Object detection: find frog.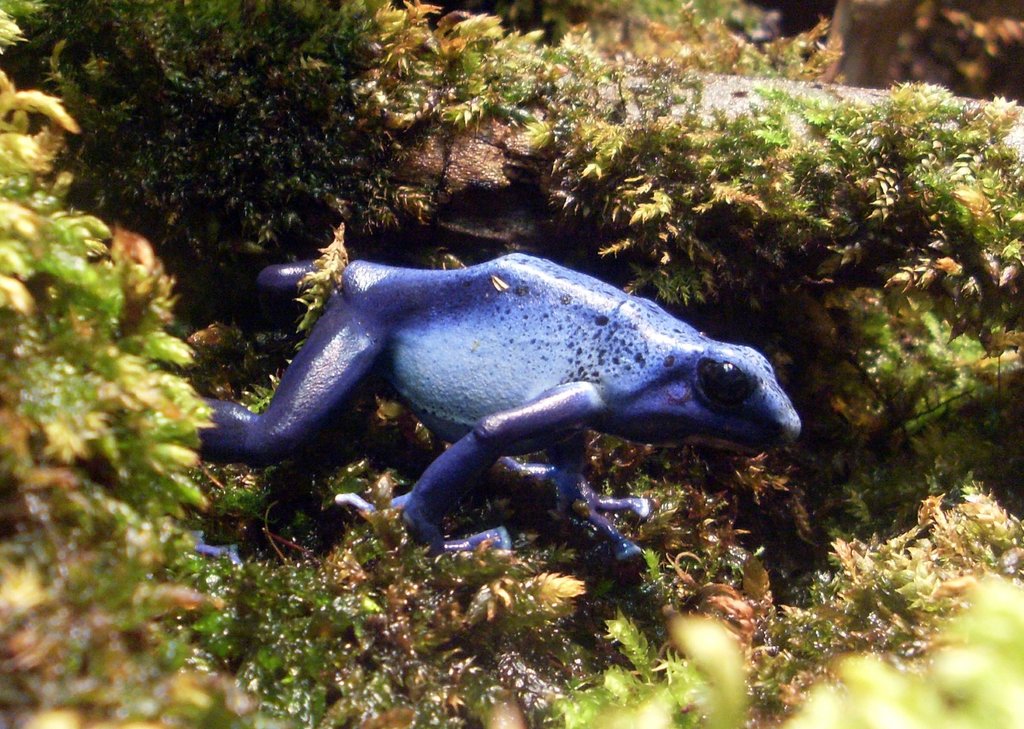
199:252:800:557.
